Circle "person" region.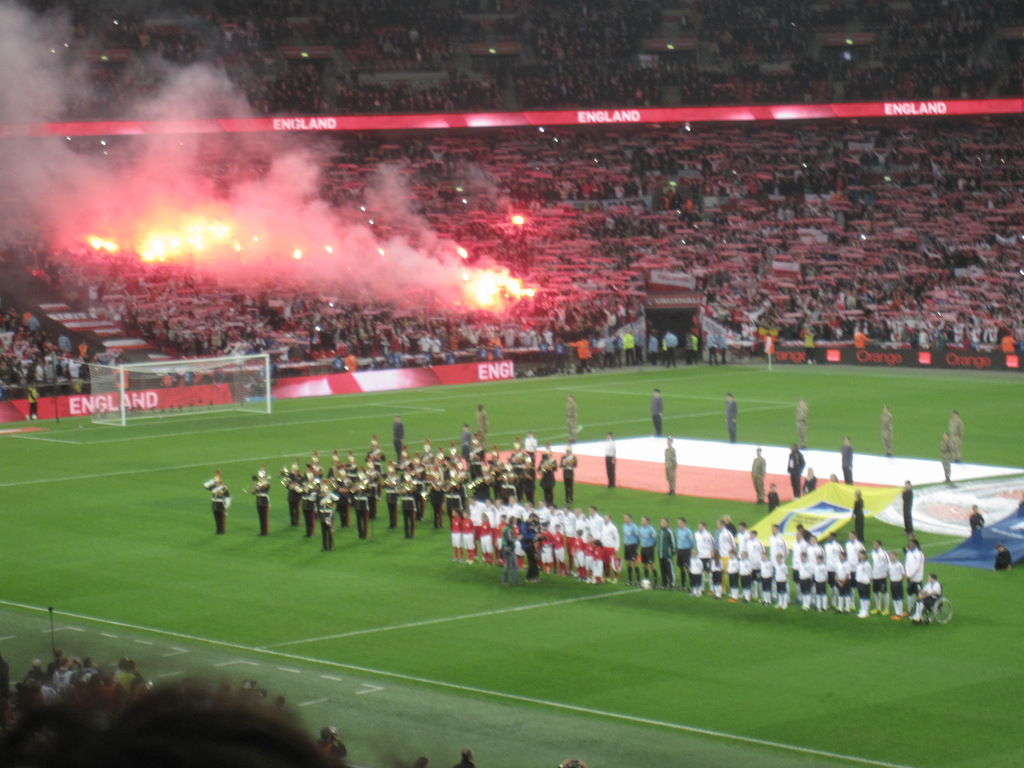
Region: l=361, t=456, r=381, b=517.
